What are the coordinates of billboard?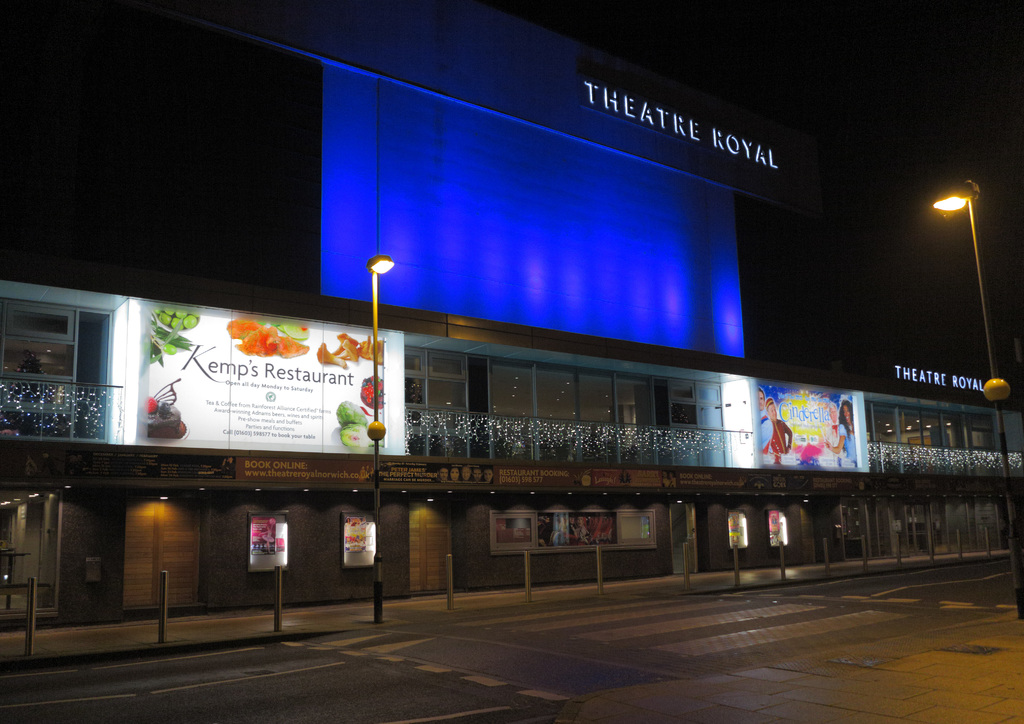
[x1=492, y1=513, x2=536, y2=560].
